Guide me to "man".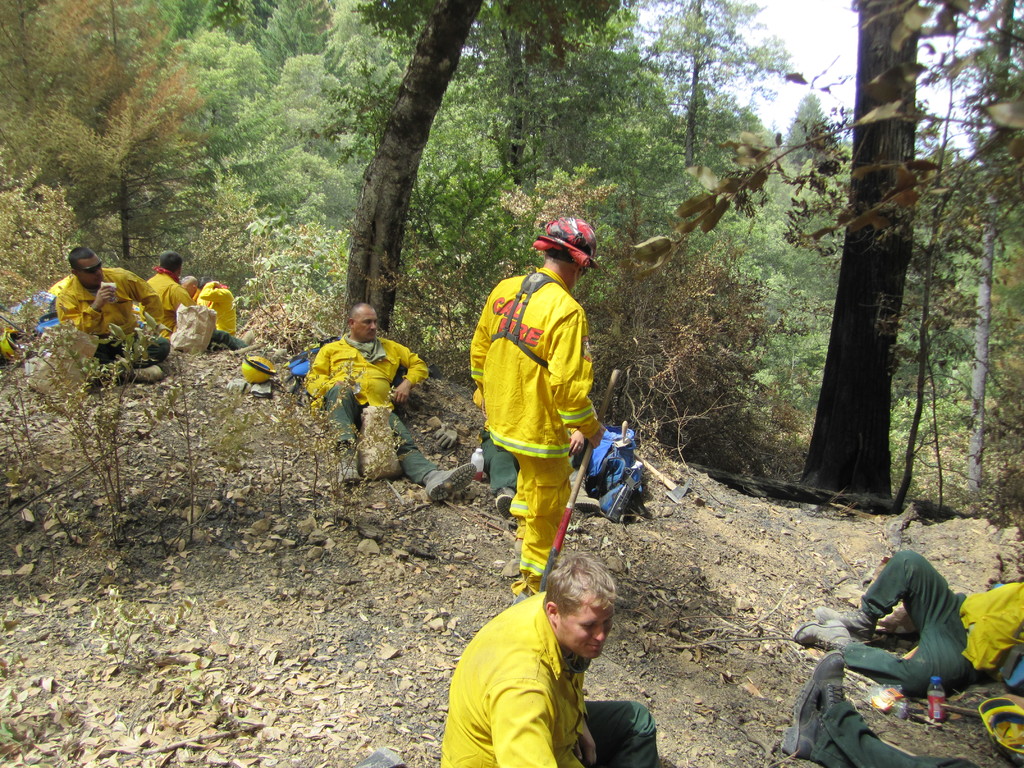
Guidance: bbox=(196, 275, 239, 352).
